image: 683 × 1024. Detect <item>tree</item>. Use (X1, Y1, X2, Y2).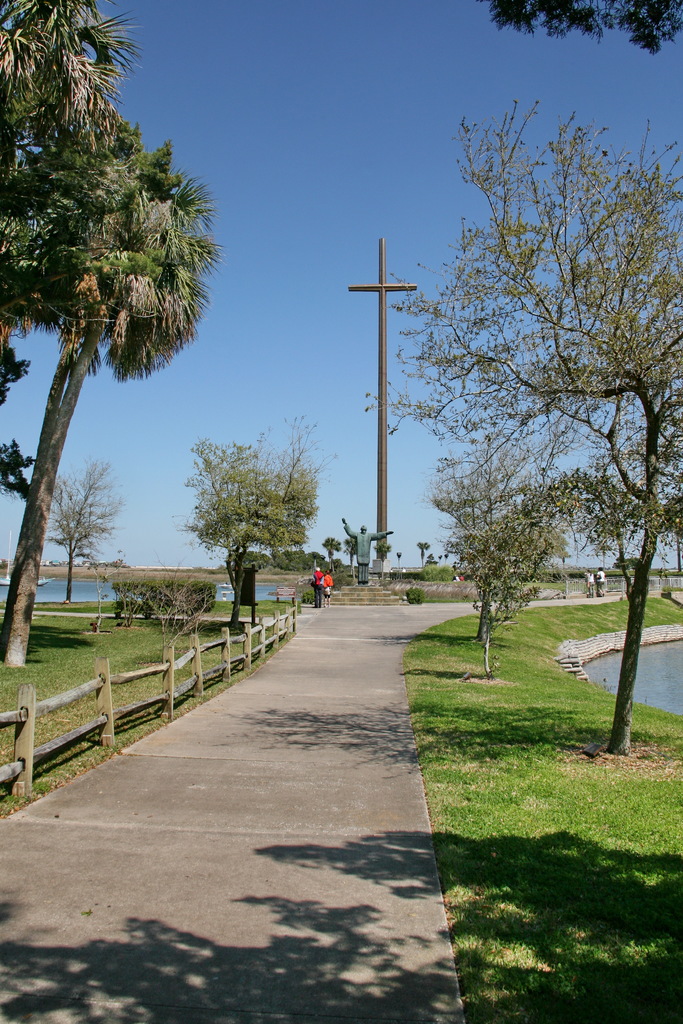
(450, 500, 557, 683).
